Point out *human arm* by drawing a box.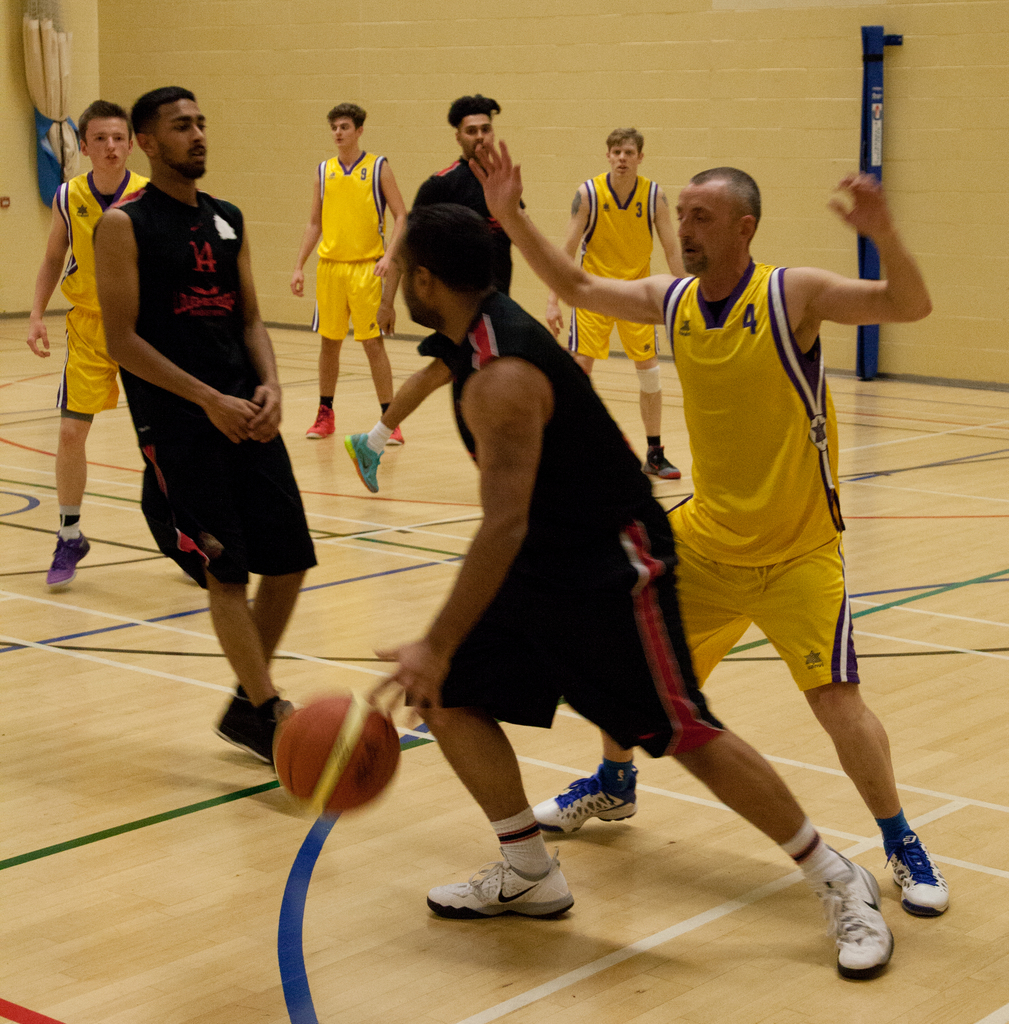
[808,138,953,360].
